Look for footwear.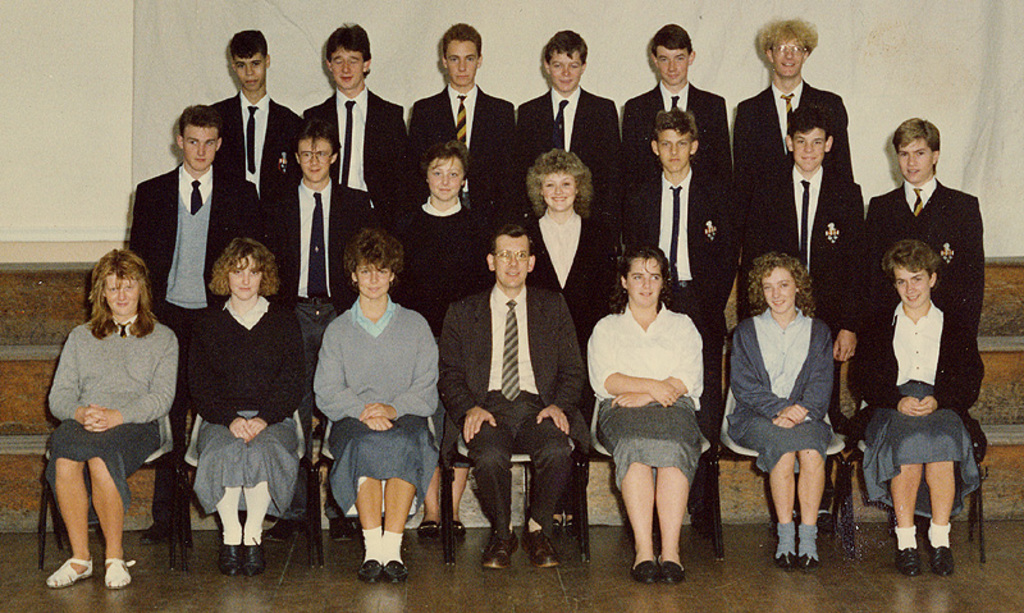
Found: 243 540 269 572.
